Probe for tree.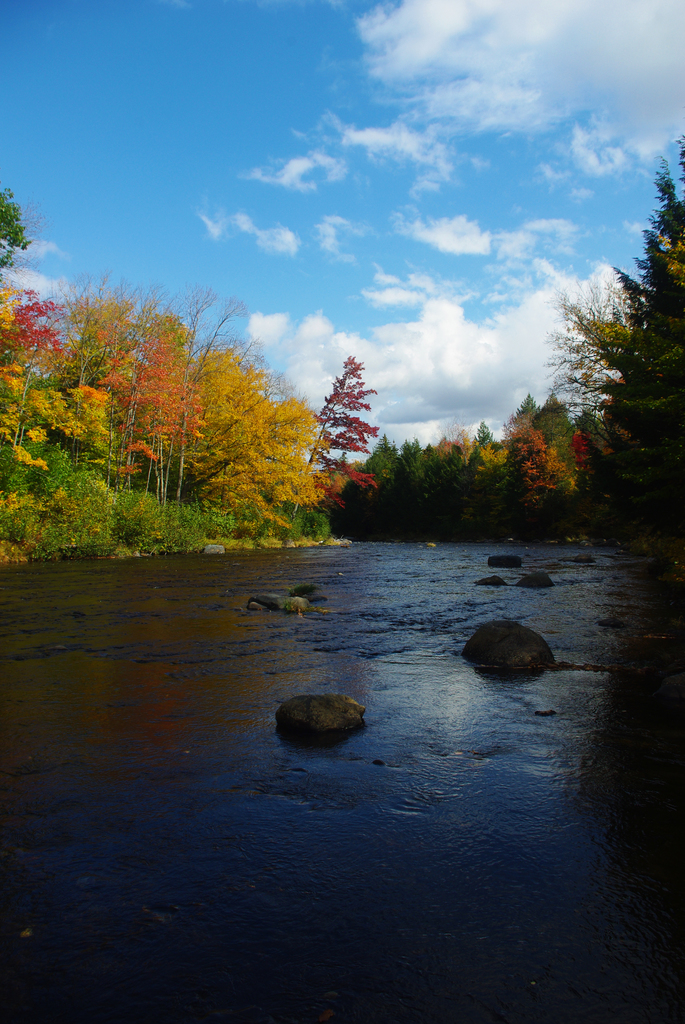
Probe result: bbox=[591, 138, 684, 524].
